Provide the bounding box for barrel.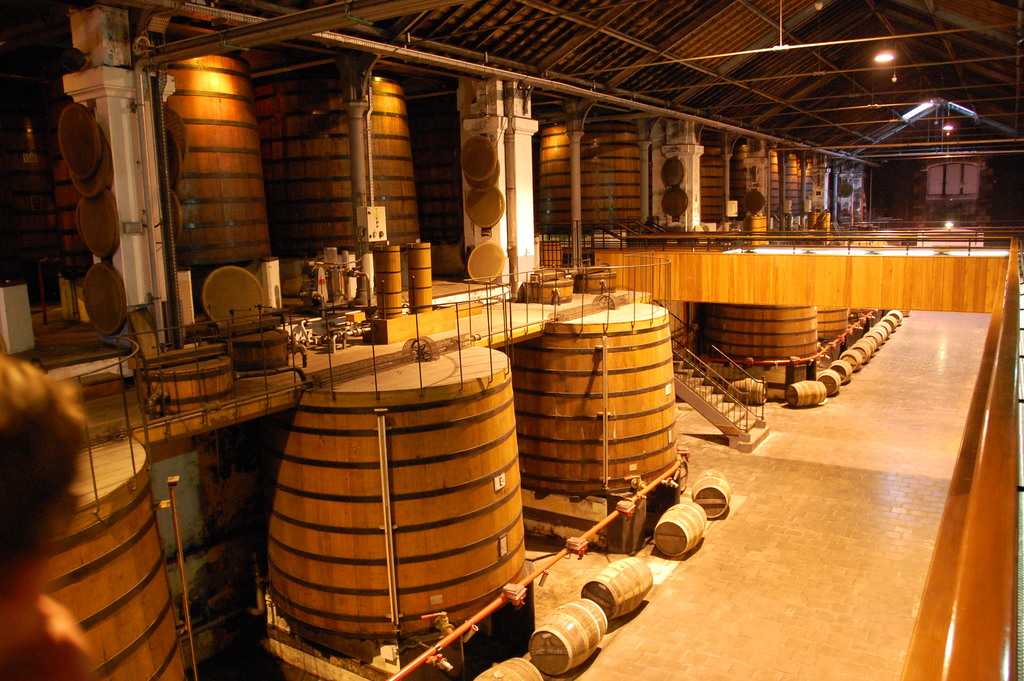
42 52 272 295.
